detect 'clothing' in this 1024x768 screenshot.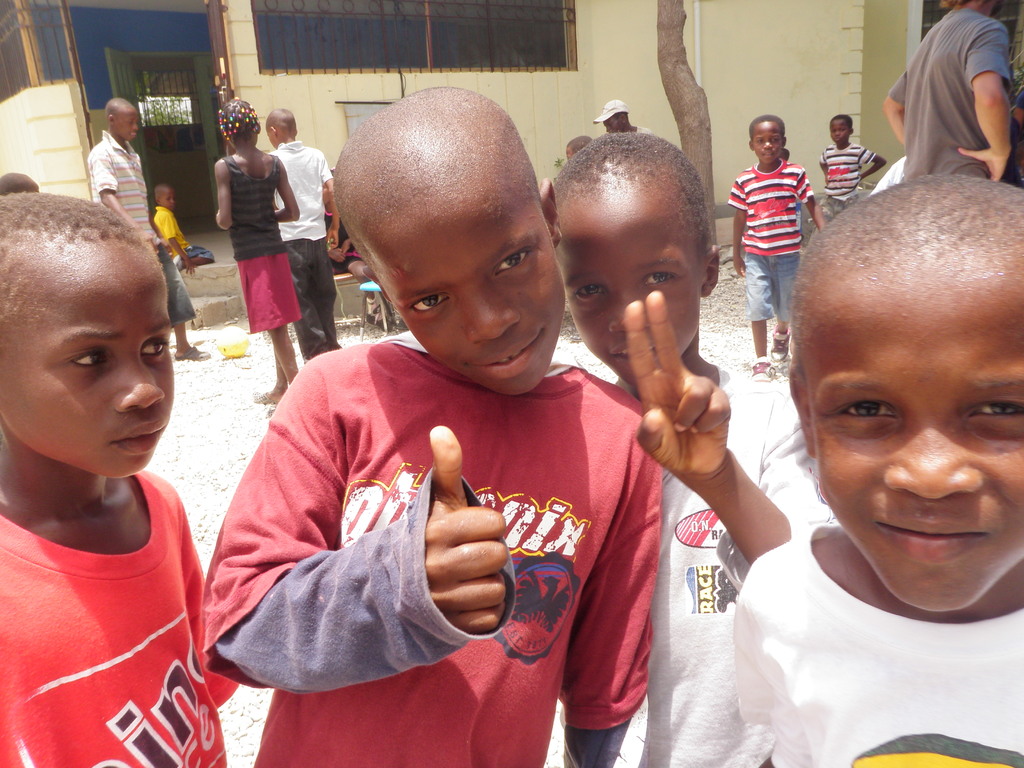
Detection: region(554, 359, 846, 765).
